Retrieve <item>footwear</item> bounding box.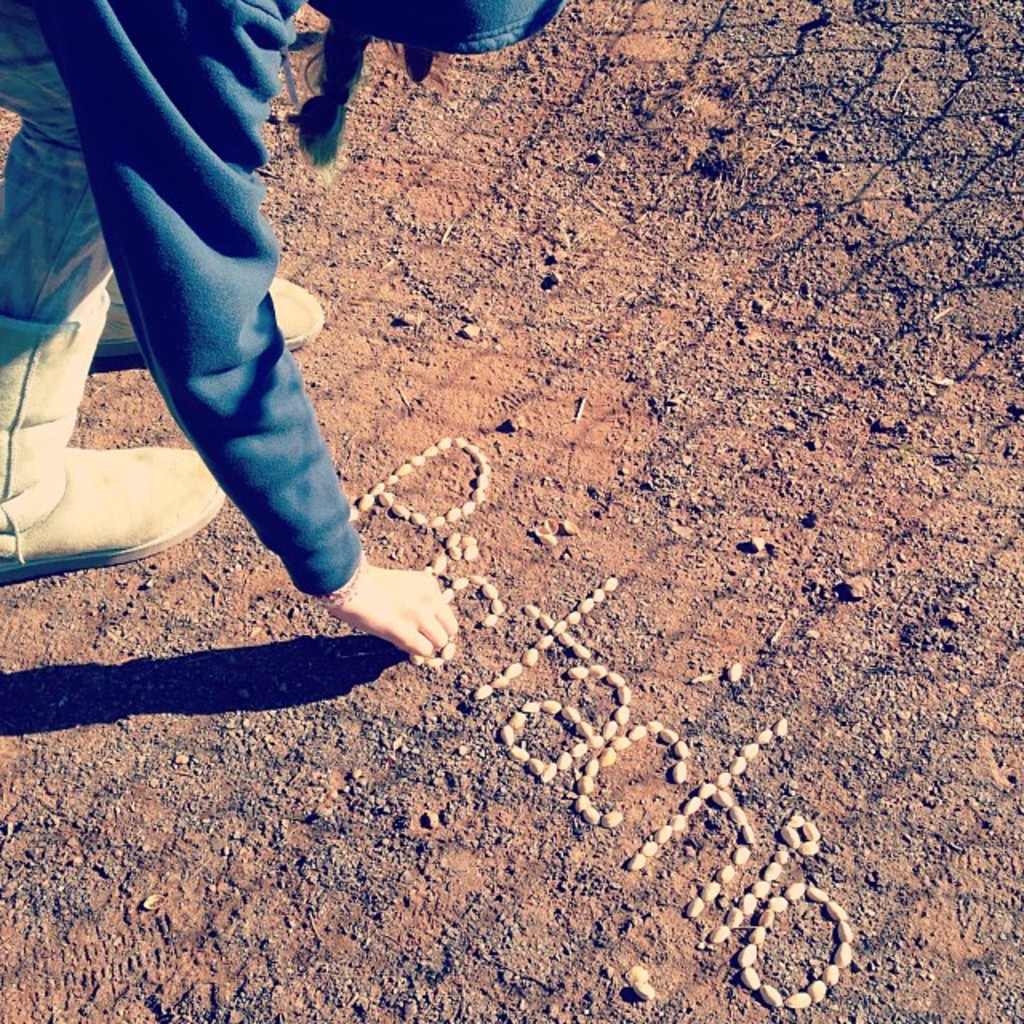
Bounding box: box(94, 275, 334, 378).
